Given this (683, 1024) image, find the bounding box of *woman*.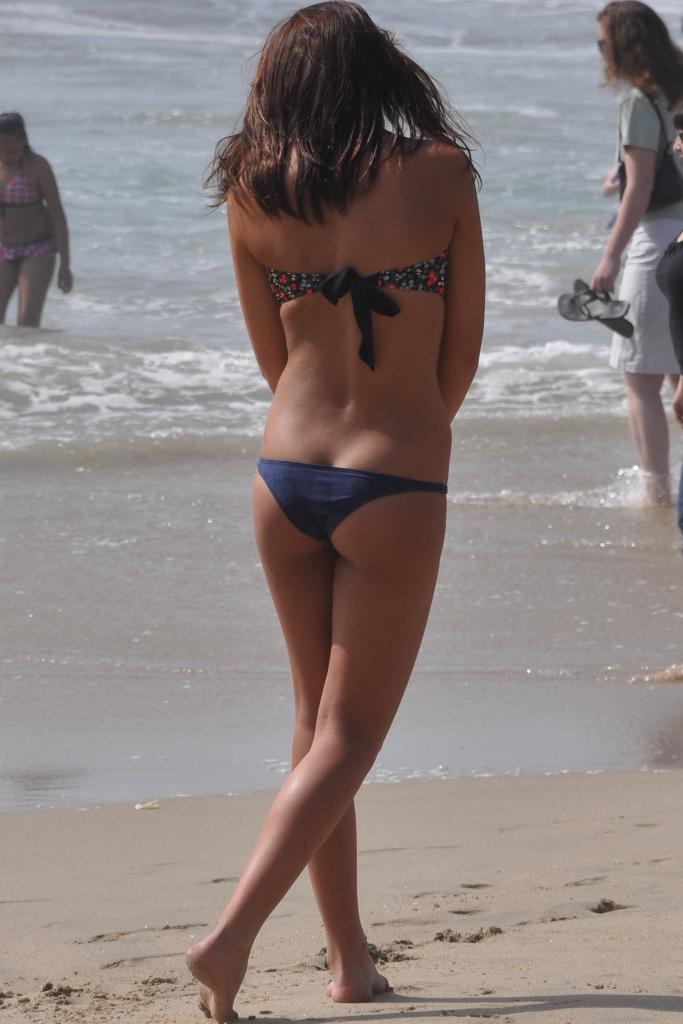
left=0, top=111, right=74, bottom=328.
